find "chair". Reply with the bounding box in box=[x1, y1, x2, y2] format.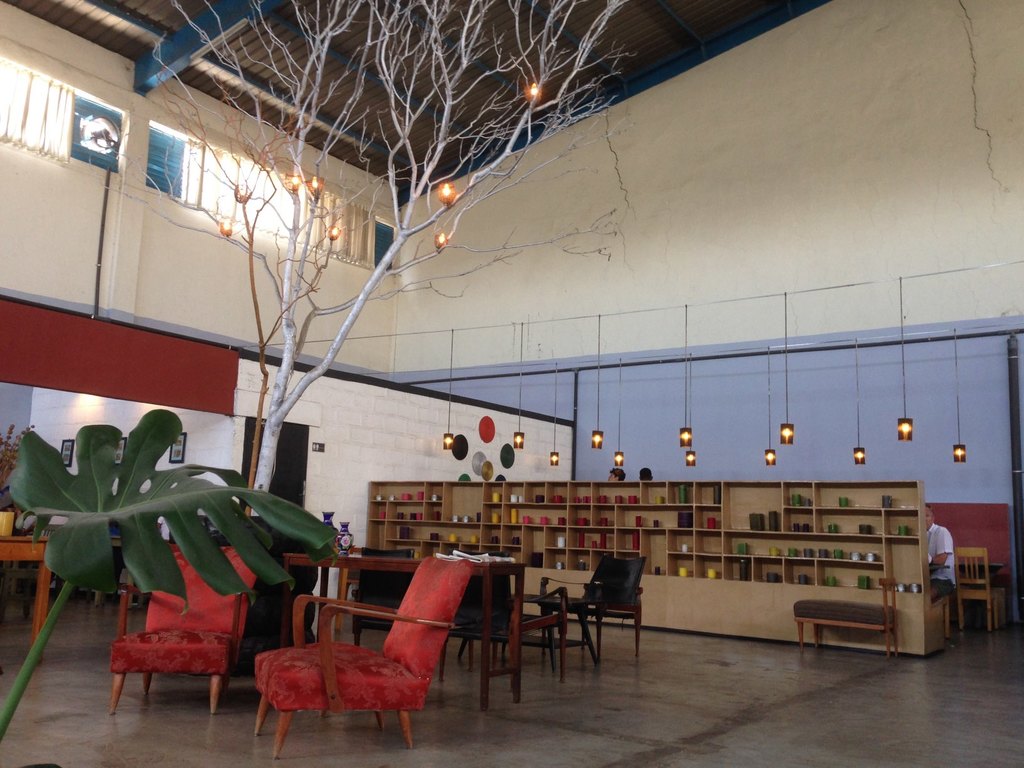
box=[0, 520, 68, 614].
